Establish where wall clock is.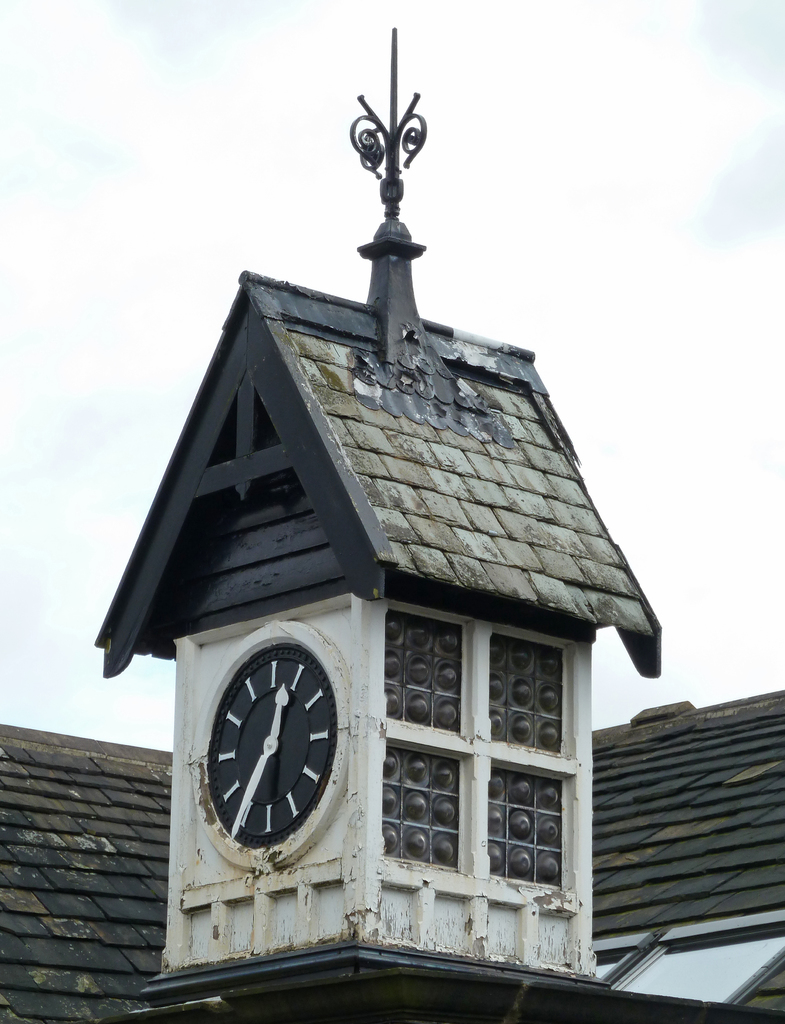
Established at 206 648 338 864.
